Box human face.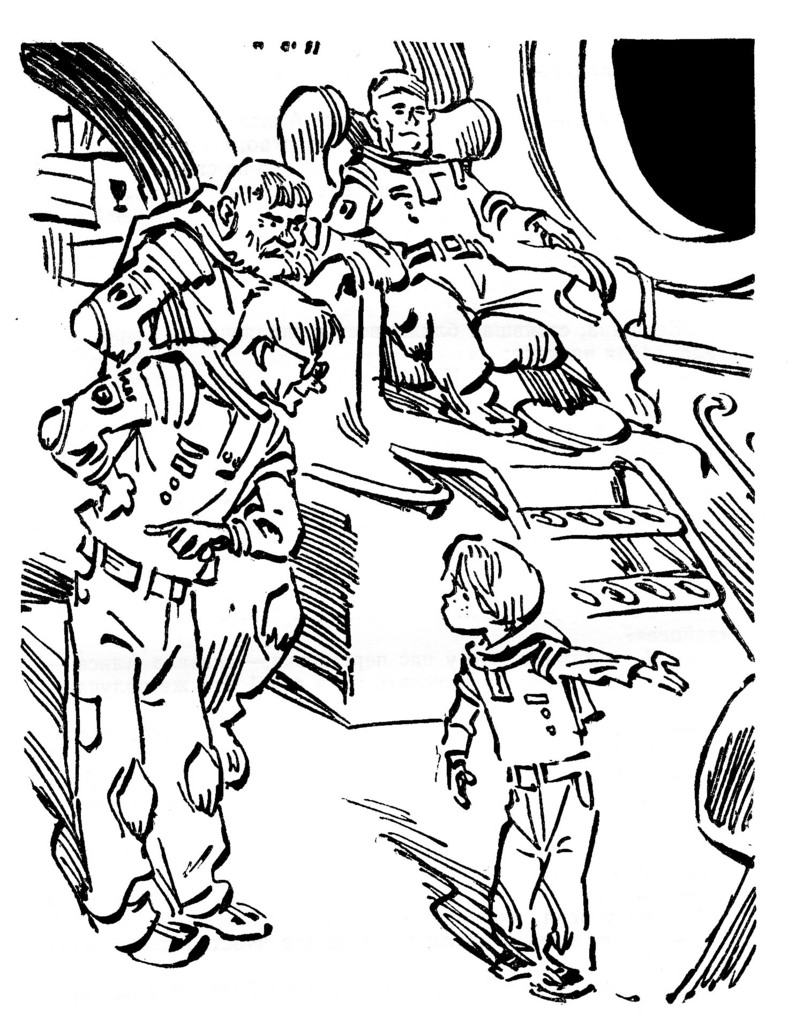
(374, 88, 430, 157).
